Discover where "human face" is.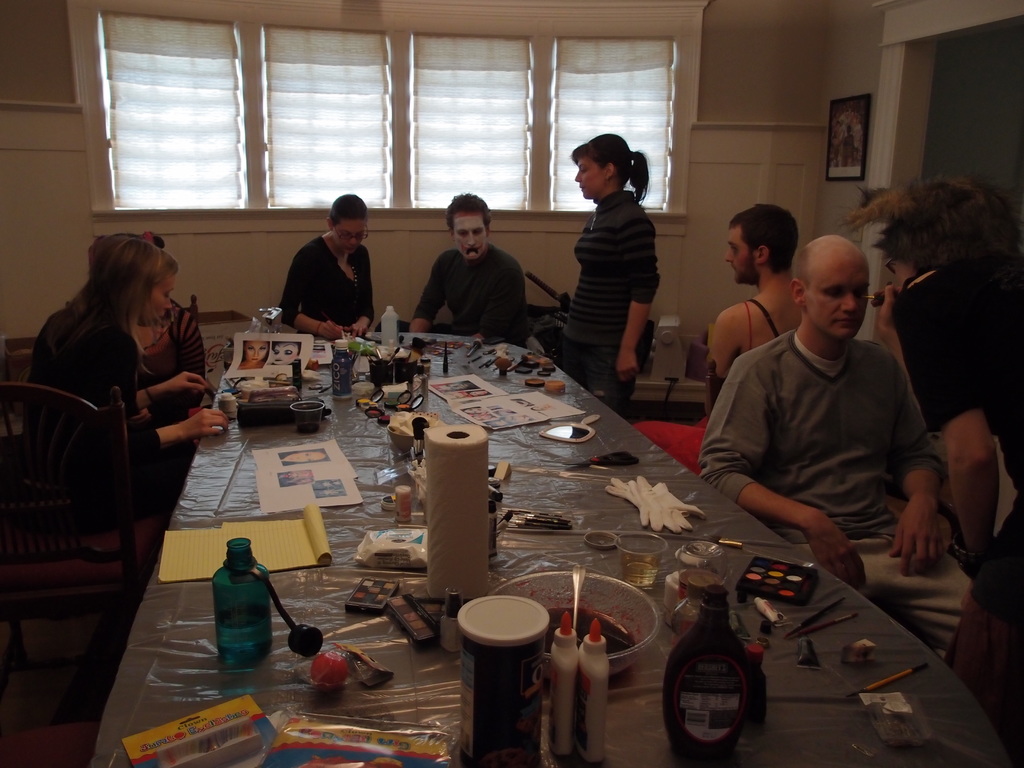
Discovered at [332,218,364,254].
